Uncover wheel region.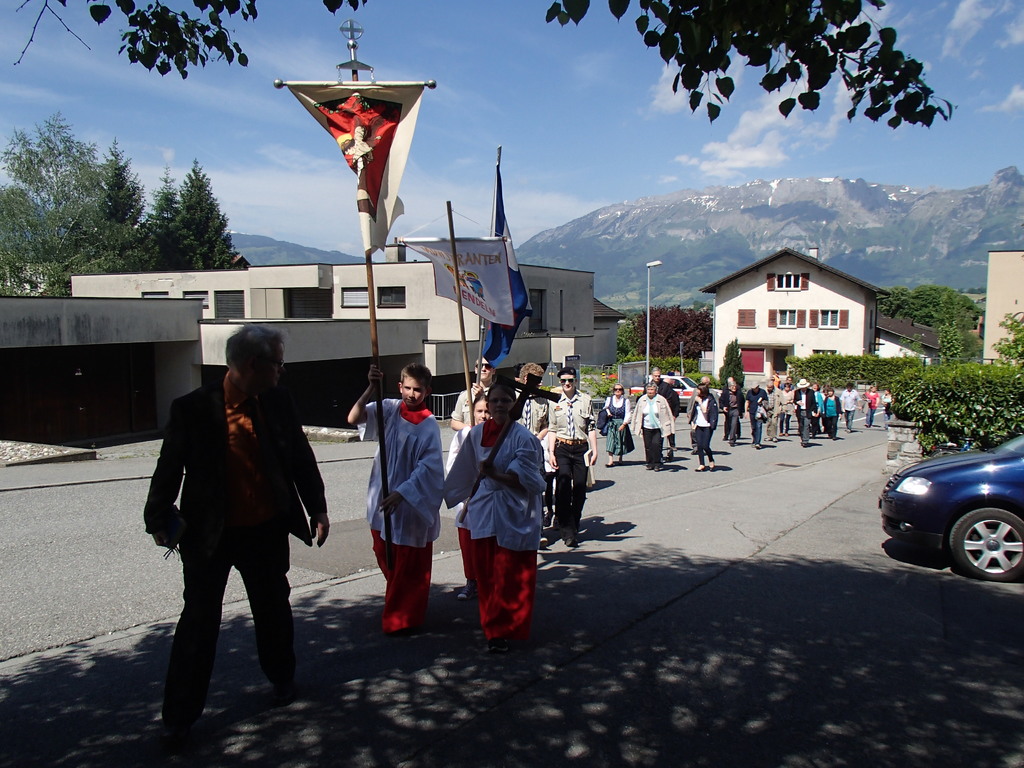
Uncovered: [932, 518, 1019, 595].
